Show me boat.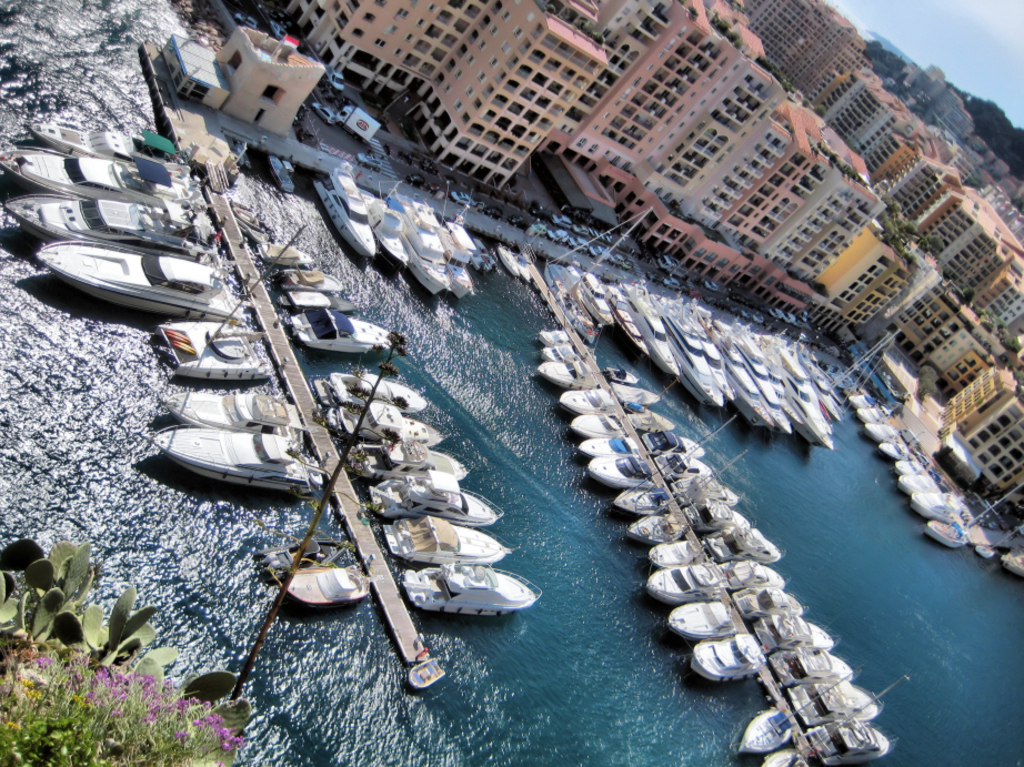
boat is here: 288/287/350/311.
